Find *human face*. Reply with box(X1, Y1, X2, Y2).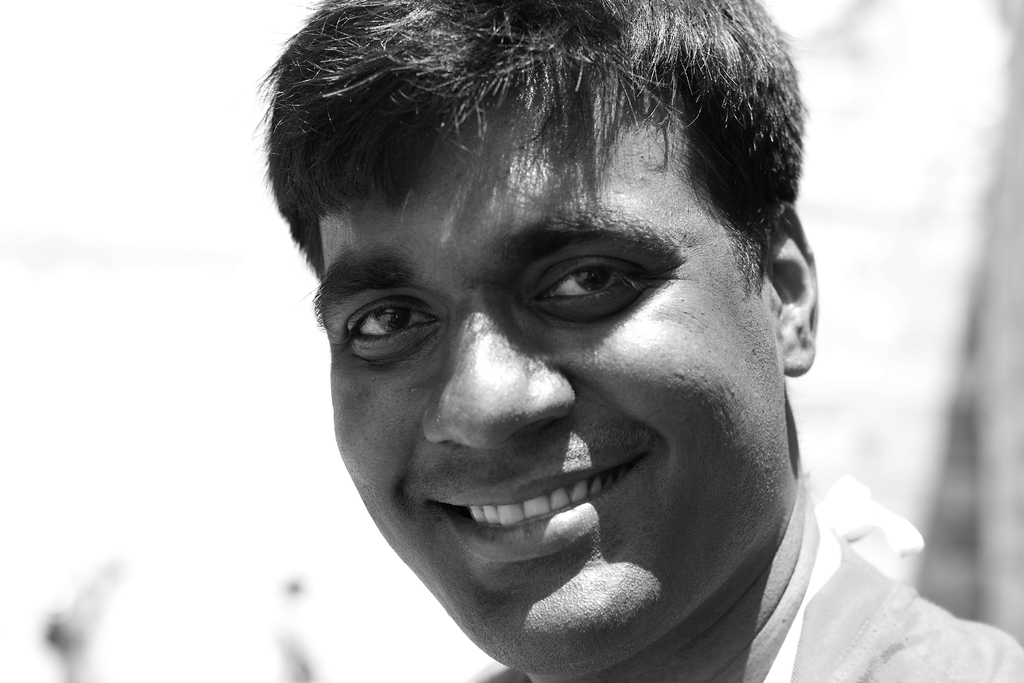
box(312, 66, 790, 673).
